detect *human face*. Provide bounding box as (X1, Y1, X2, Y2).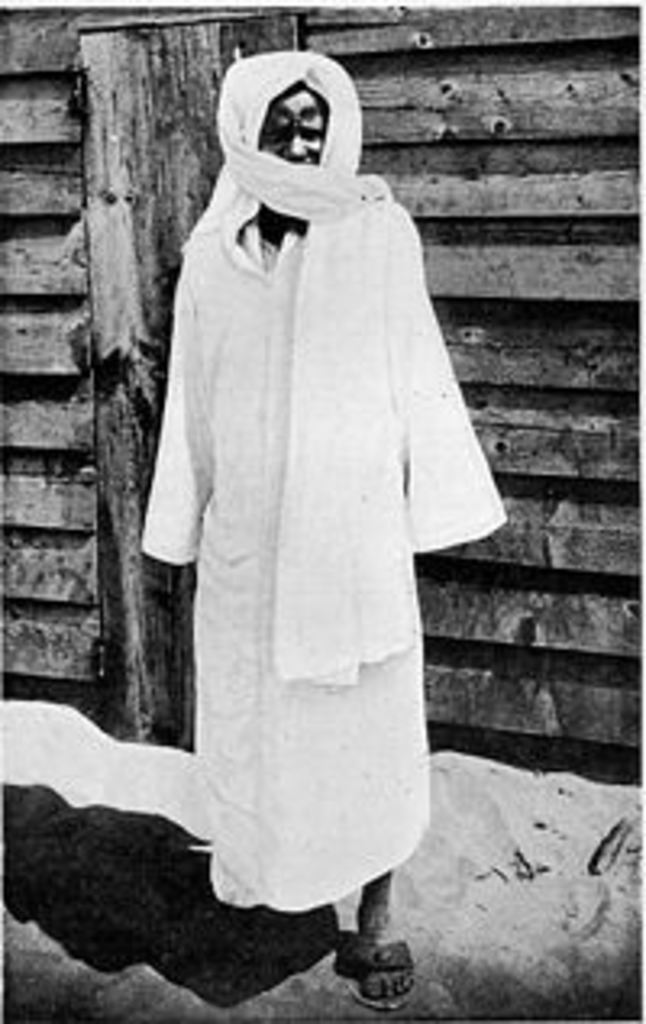
(258, 84, 326, 165).
